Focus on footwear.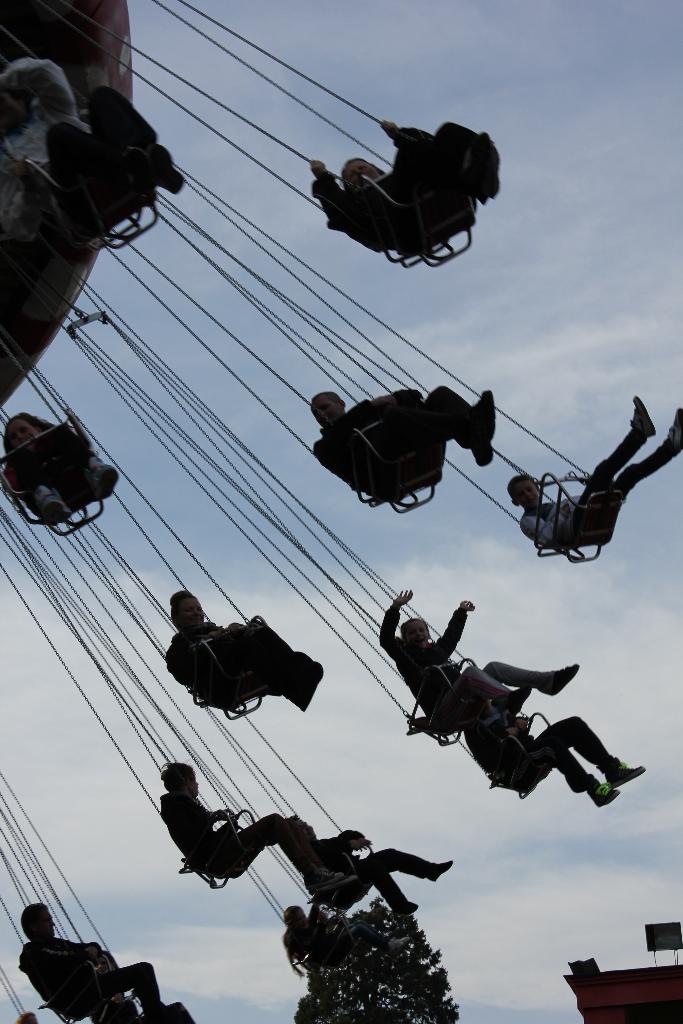
Focused at 541:664:581:699.
